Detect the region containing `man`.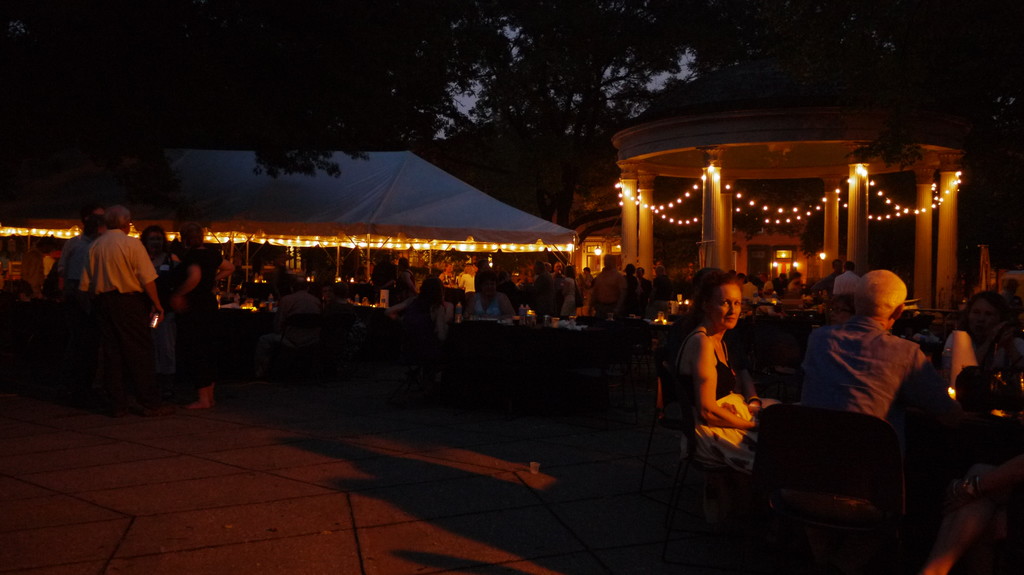
detection(797, 269, 987, 574).
